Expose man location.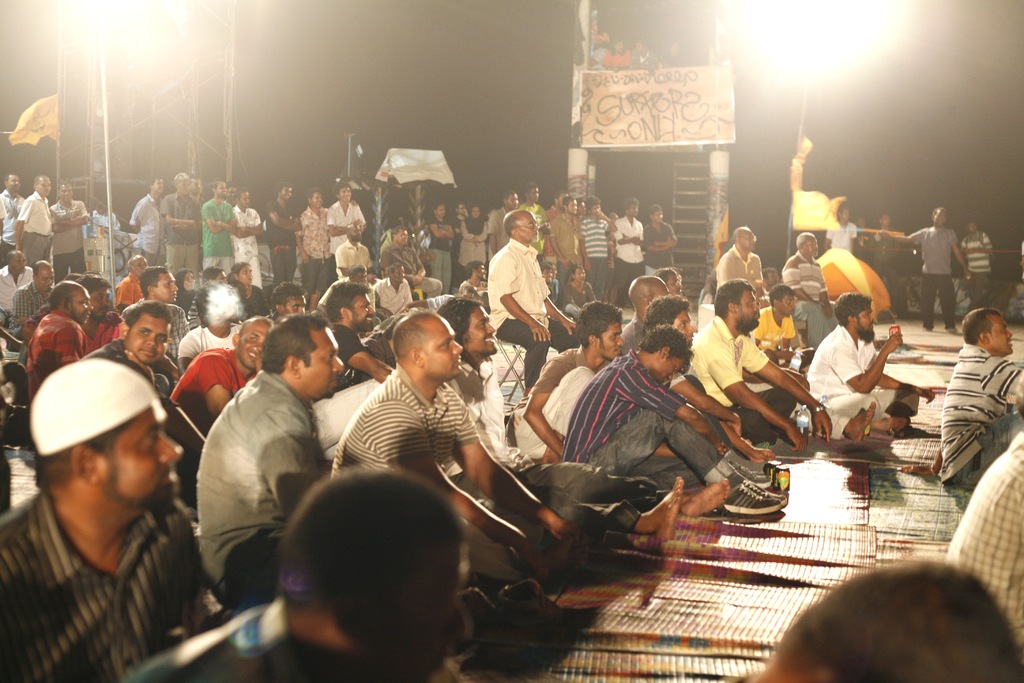
Exposed at bbox(555, 322, 787, 518).
